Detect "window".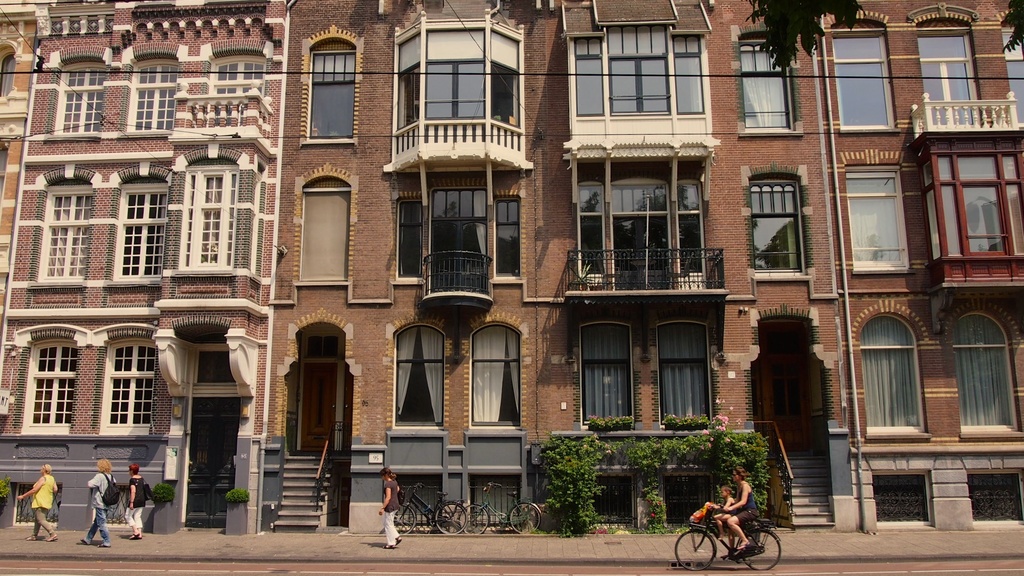
Detected at 965:469:1023:524.
